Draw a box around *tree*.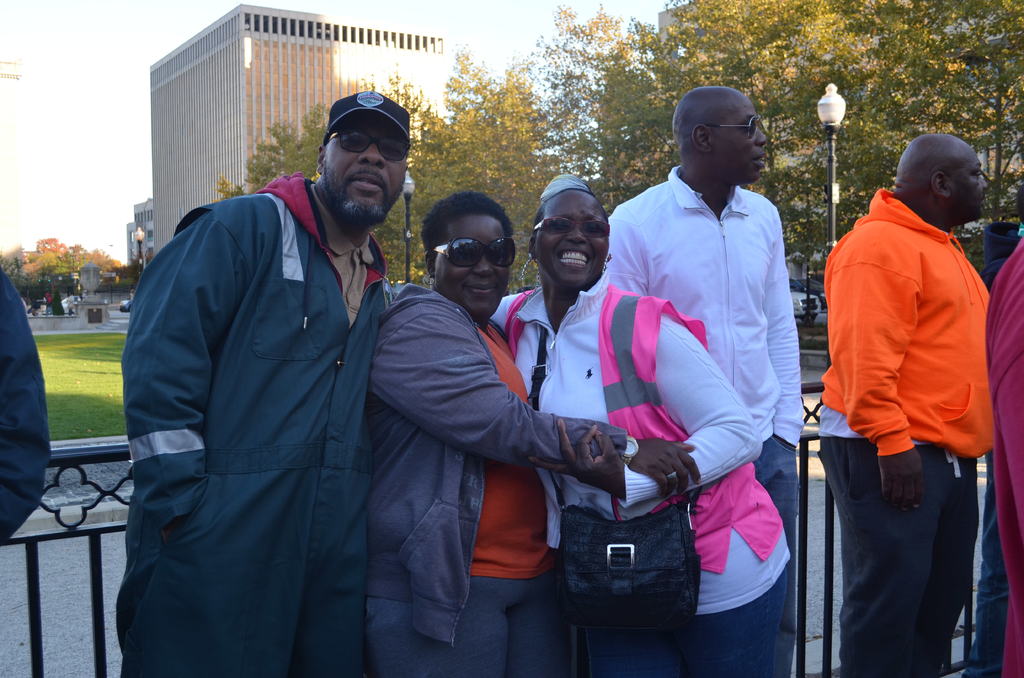
box=[758, 0, 951, 300].
